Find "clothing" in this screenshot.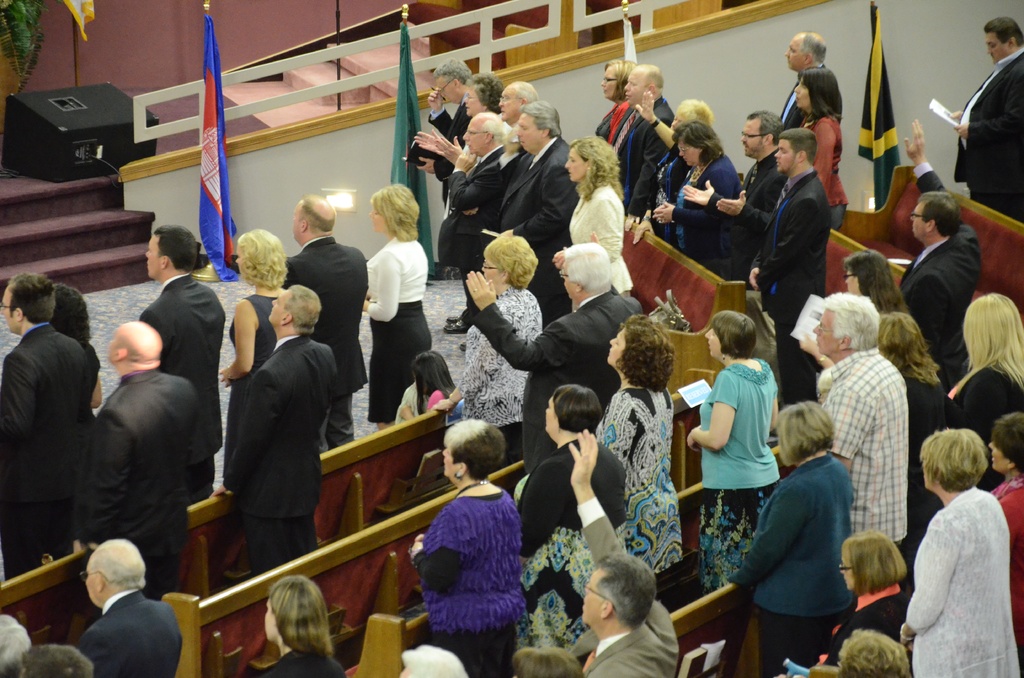
The bounding box for "clothing" is <region>804, 109, 849, 232</region>.
